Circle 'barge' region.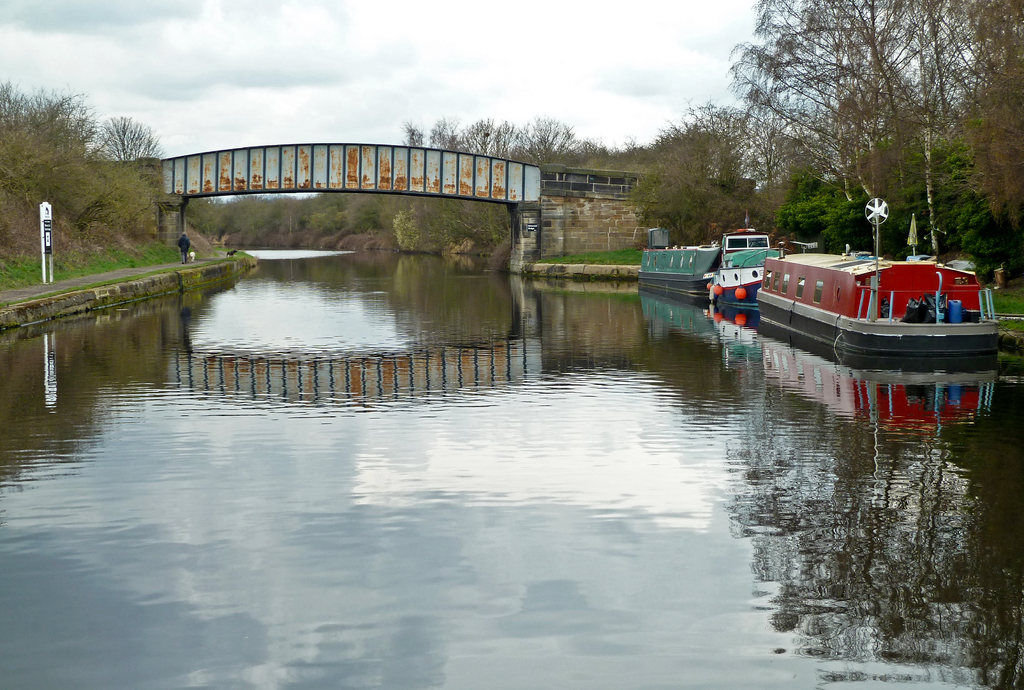
Region: x1=635 y1=213 x2=785 y2=303.
